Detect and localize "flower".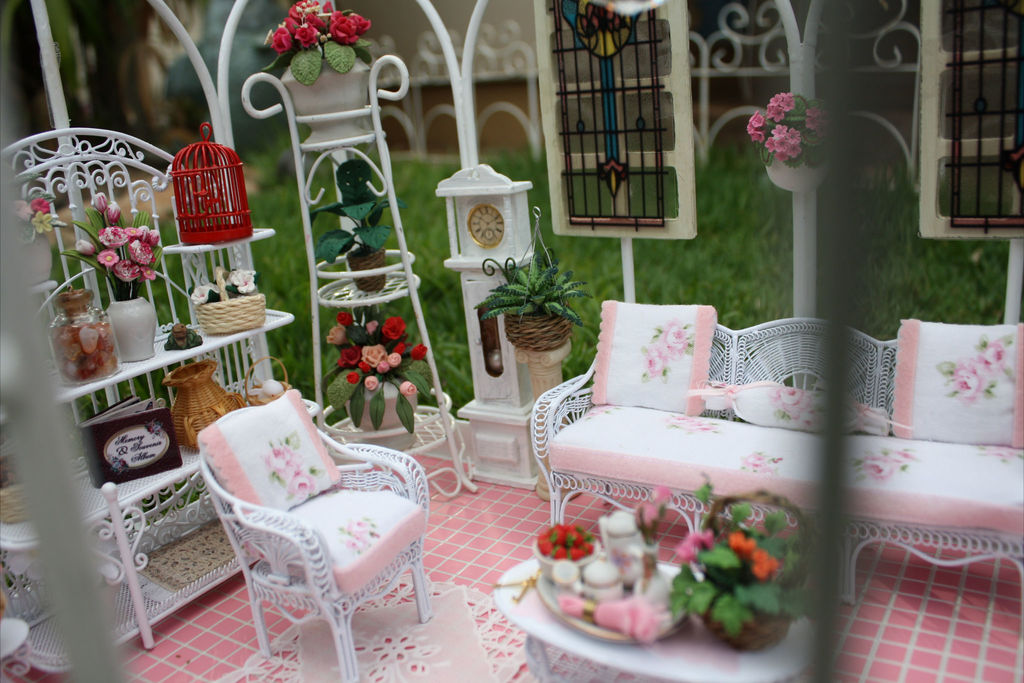
Localized at 949:358:988:404.
